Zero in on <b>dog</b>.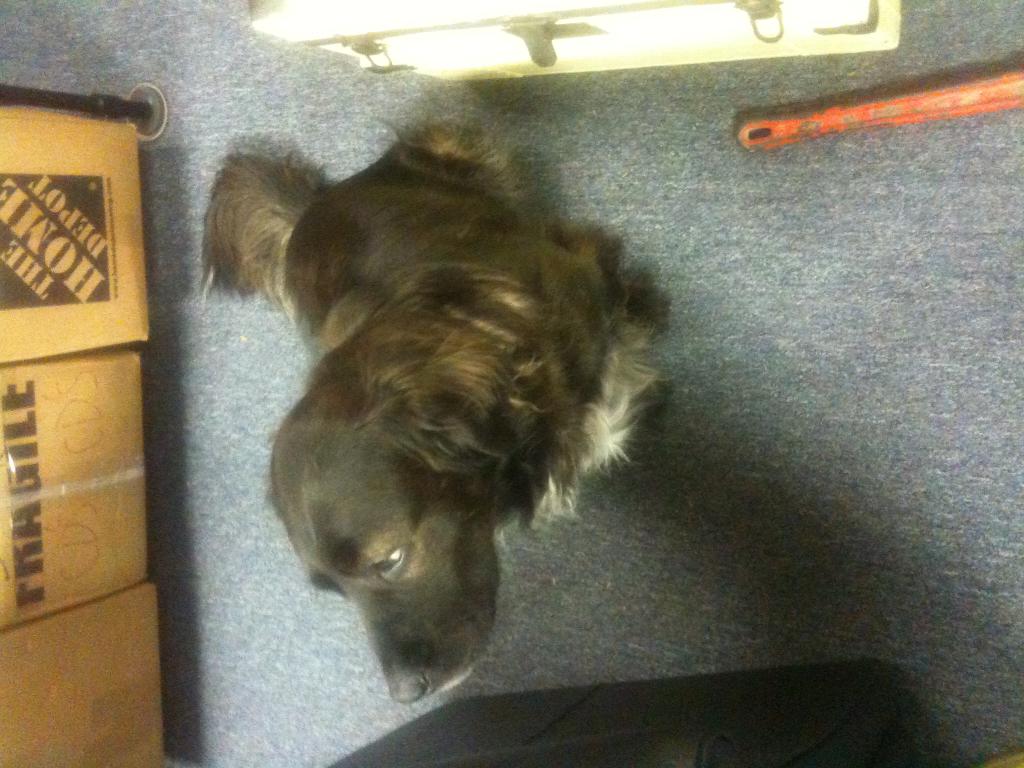
Zeroed in: rect(178, 108, 667, 702).
